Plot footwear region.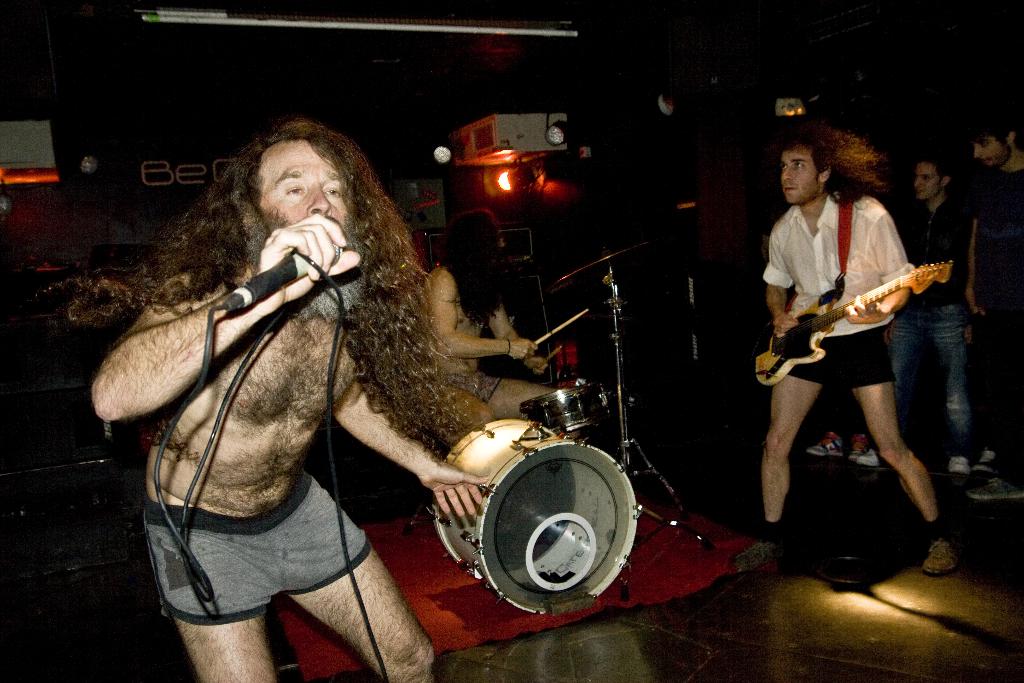
Plotted at {"x1": 961, "y1": 477, "x2": 1023, "y2": 497}.
